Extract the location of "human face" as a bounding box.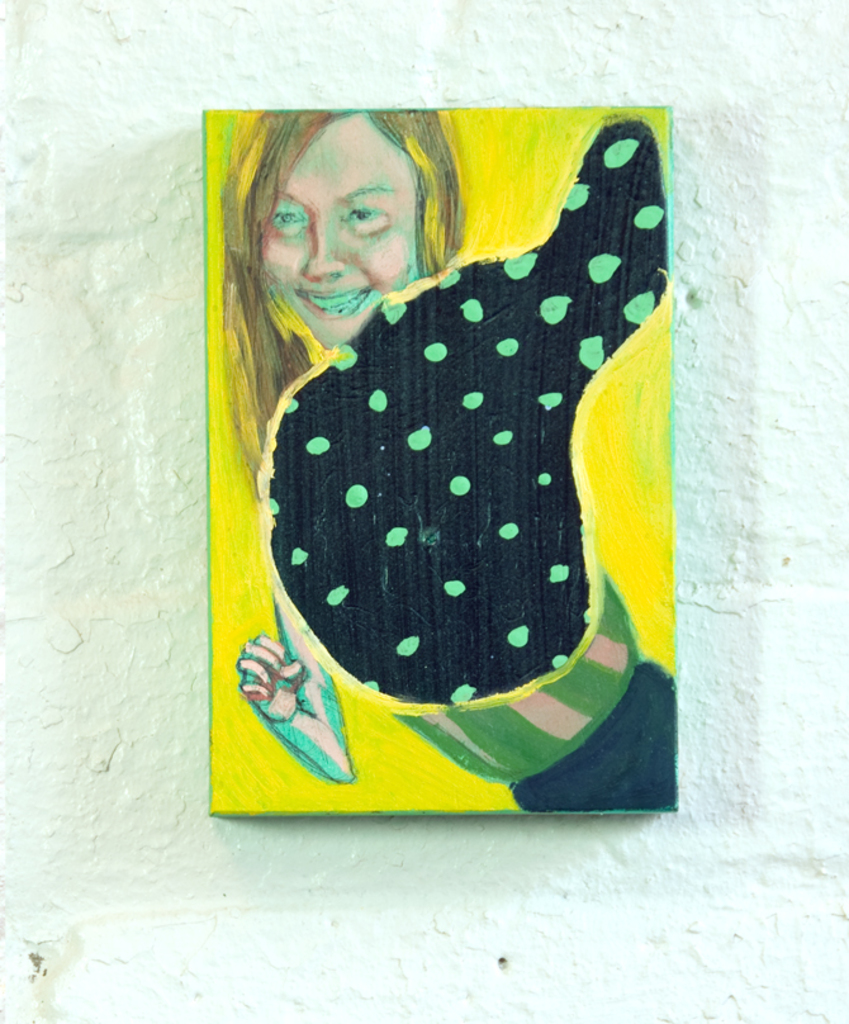
Rect(262, 110, 418, 341).
